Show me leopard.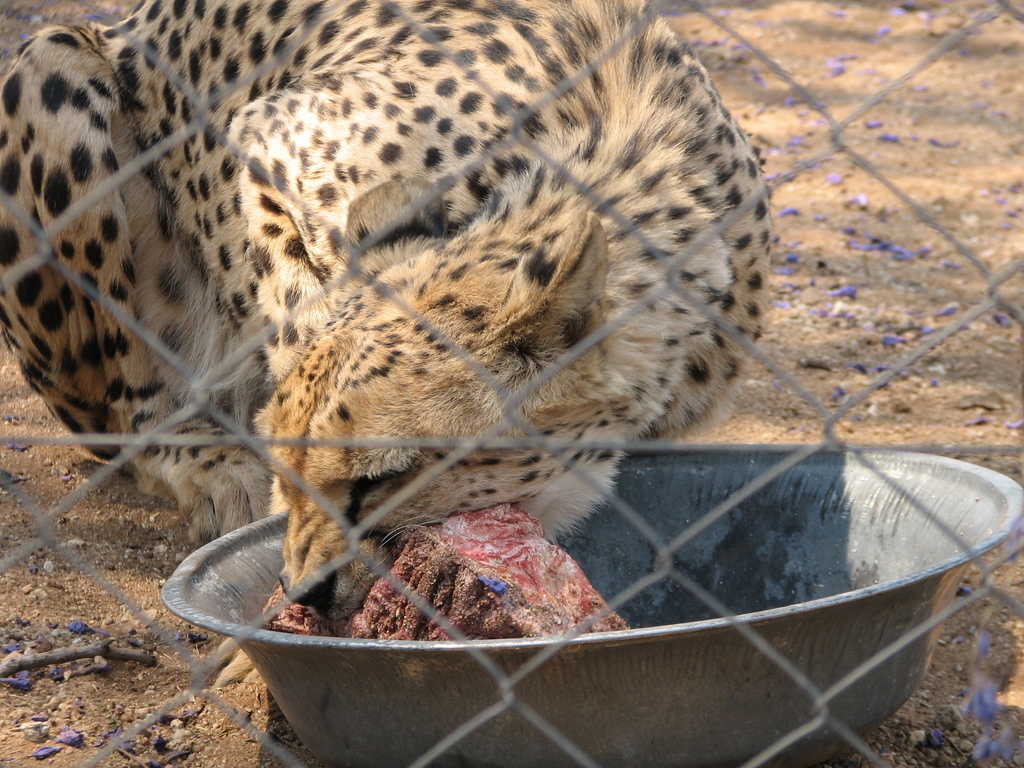
leopard is here: crop(0, 0, 776, 618).
